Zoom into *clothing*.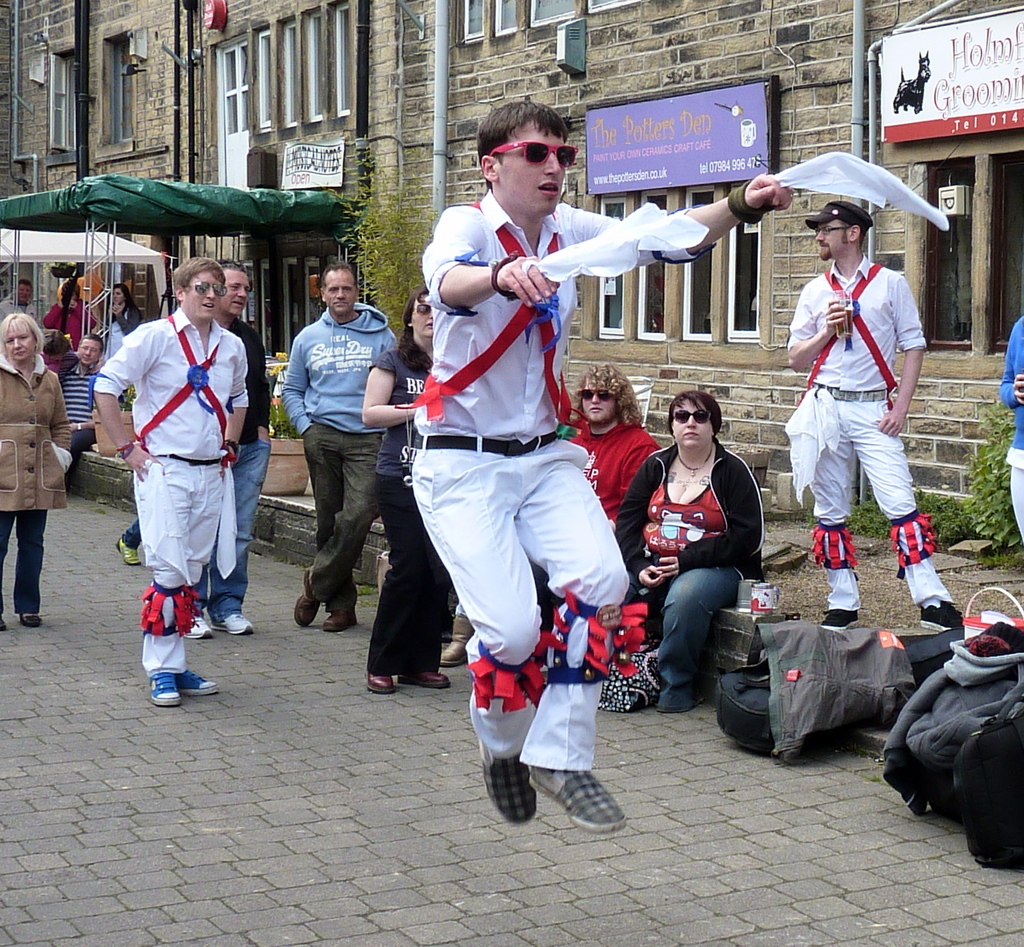
Zoom target: crop(91, 301, 251, 675).
